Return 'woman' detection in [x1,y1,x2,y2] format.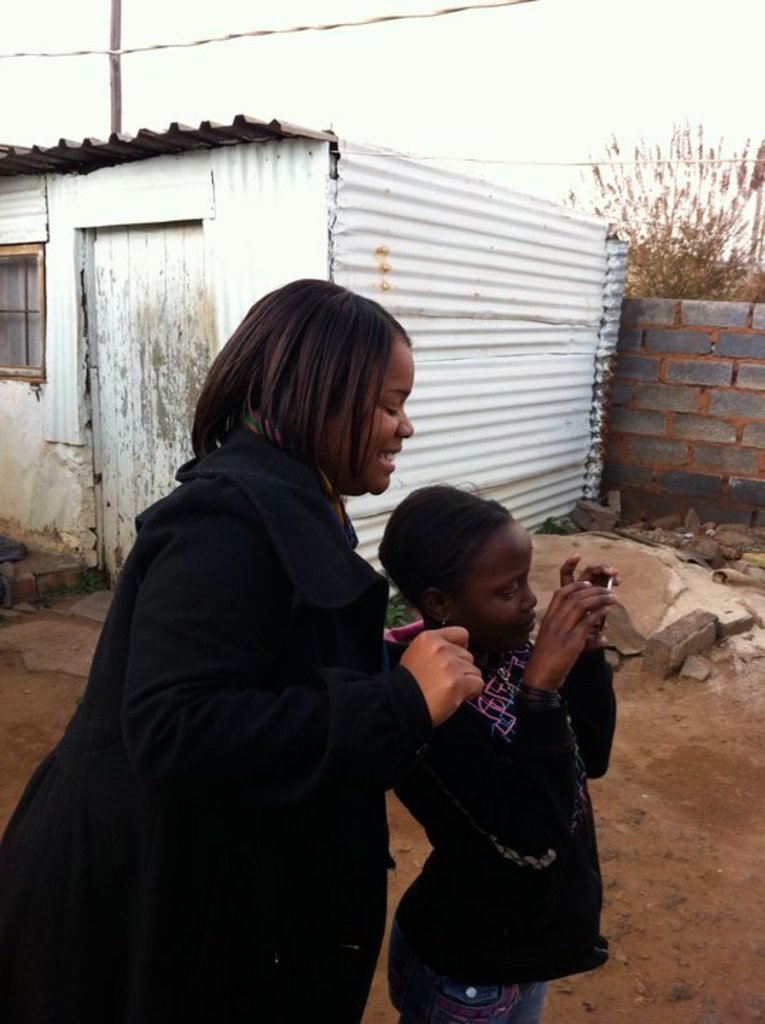
[0,272,492,1023].
